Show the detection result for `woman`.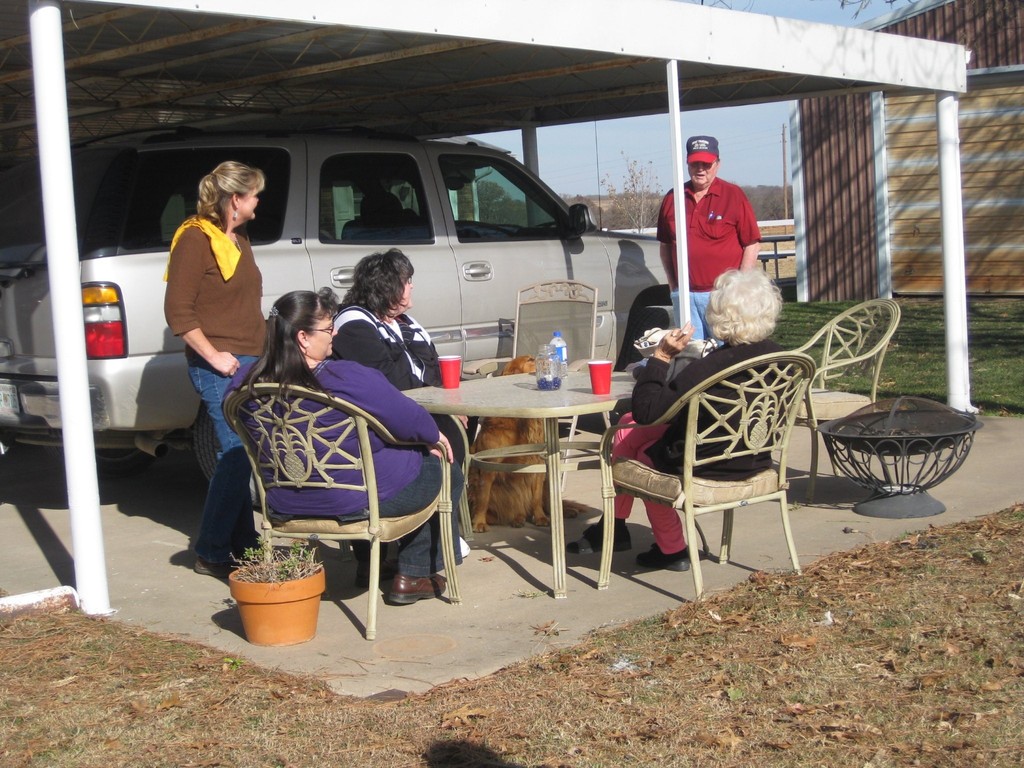
562/262/796/574.
